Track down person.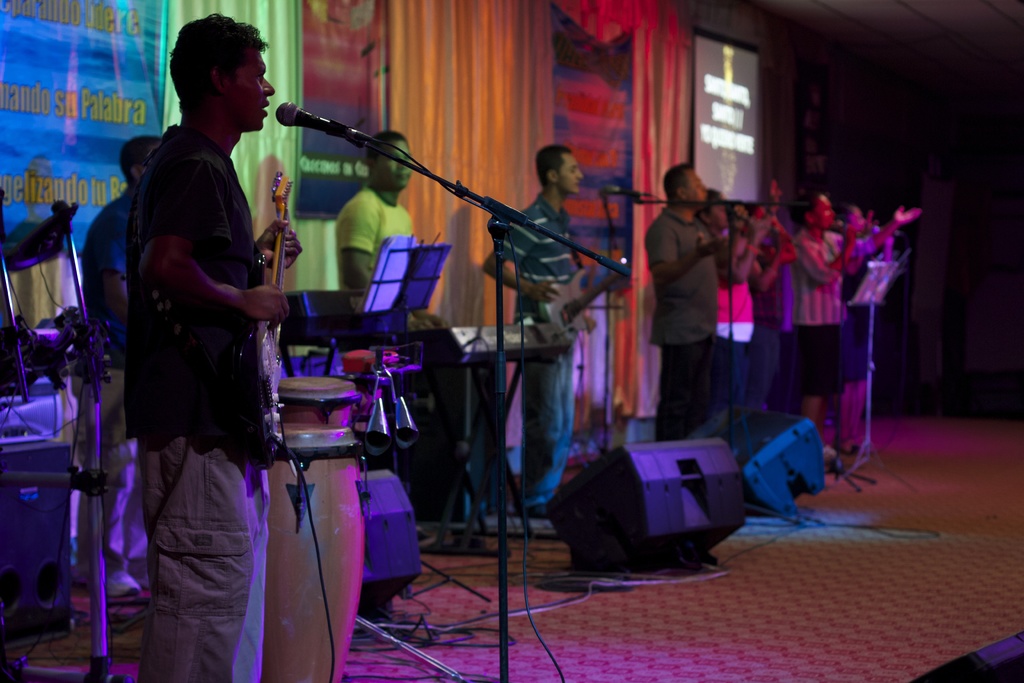
Tracked to <region>831, 204, 893, 458</region>.
